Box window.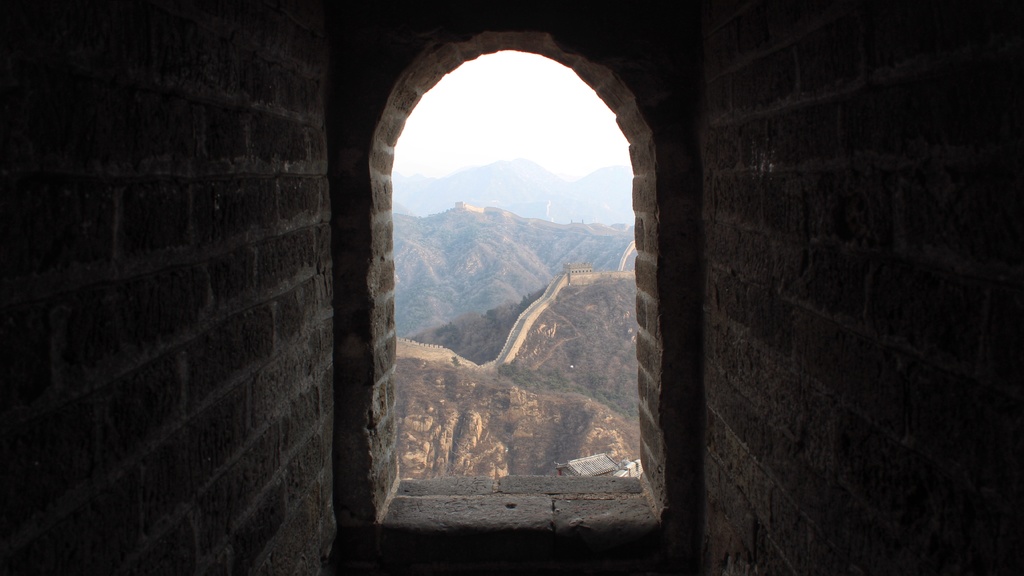
353:9:695:531.
